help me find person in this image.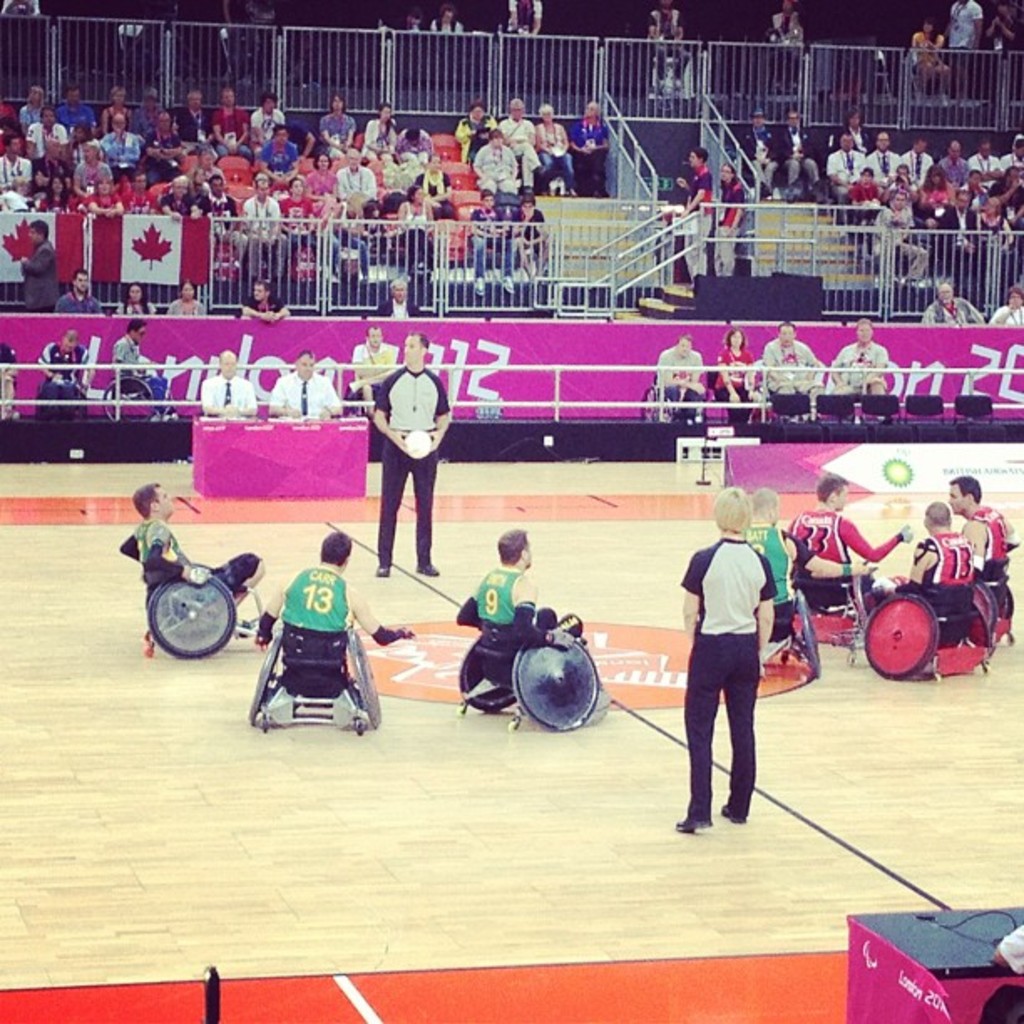
Found it: {"left": 271, "top": 356, "right": 345, "bottom": 423}.
